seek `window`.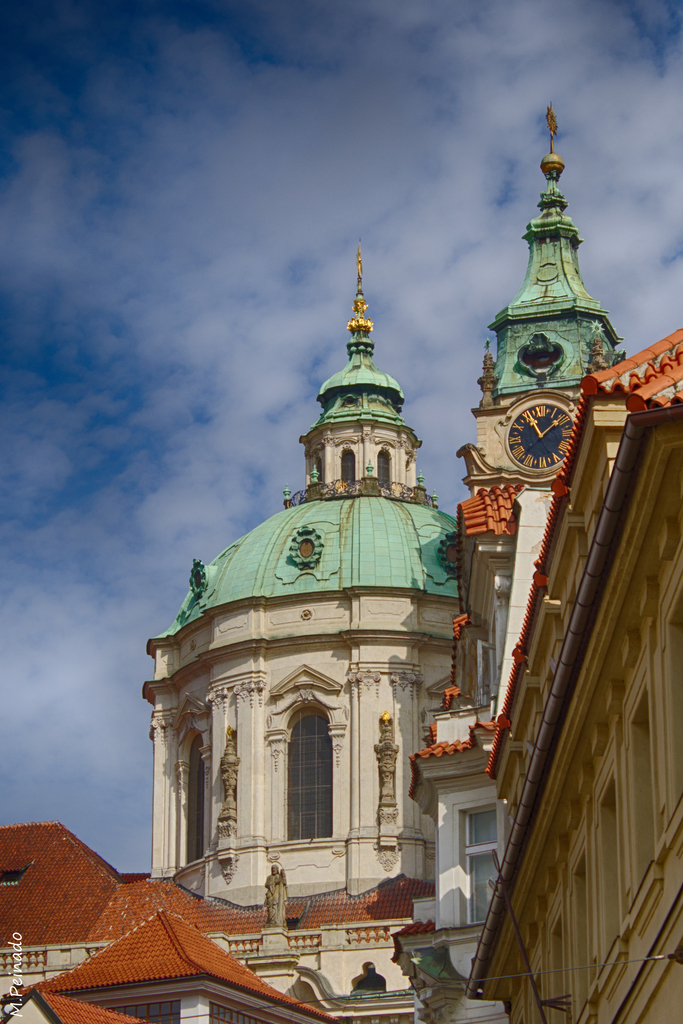
<region>209, 999, 276, 1023</region>.
